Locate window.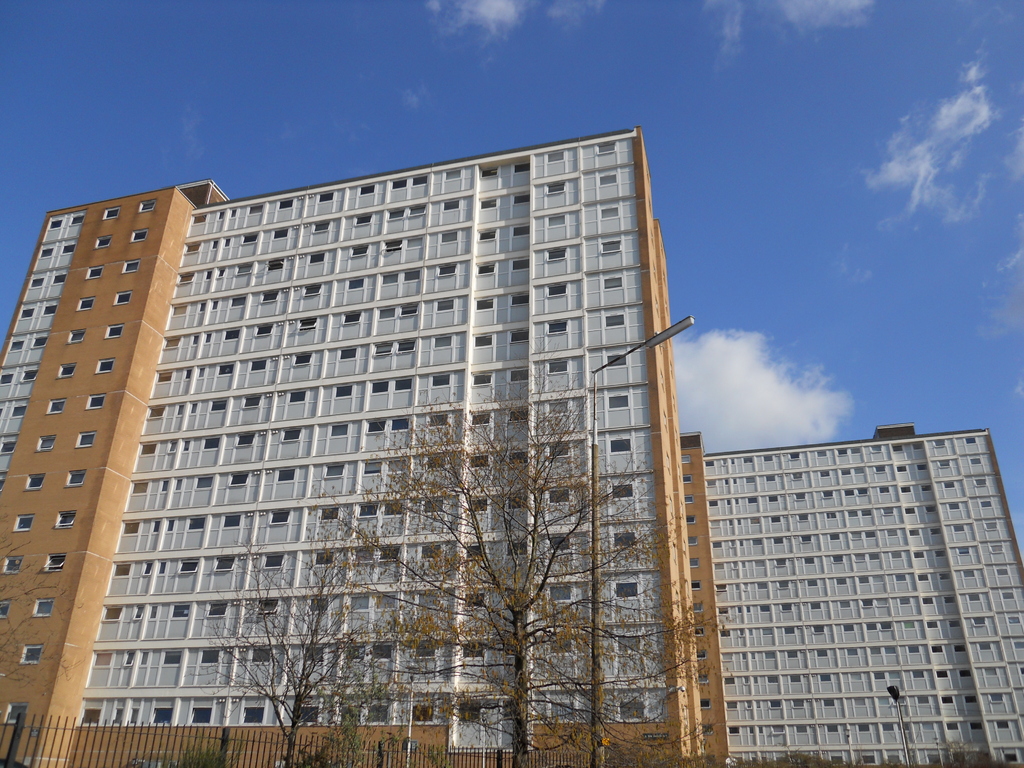
Bounding box: select_region(509, 543, 527, 559).
